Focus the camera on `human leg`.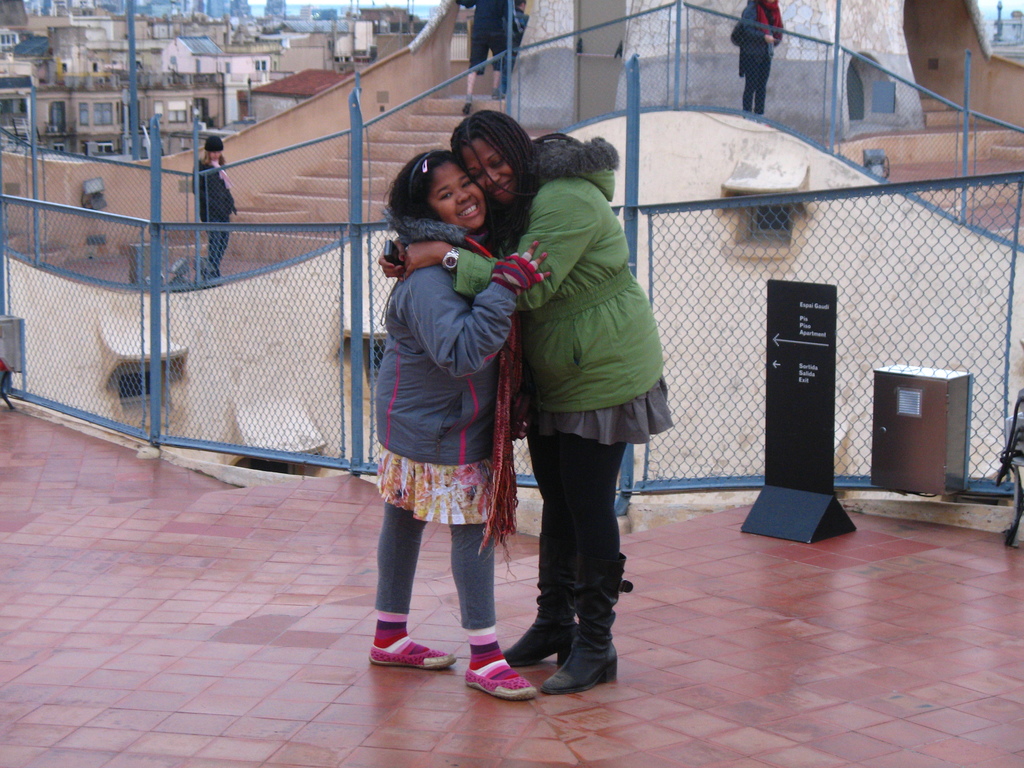
Focus region: BBox(541, 436, 626, 691).
